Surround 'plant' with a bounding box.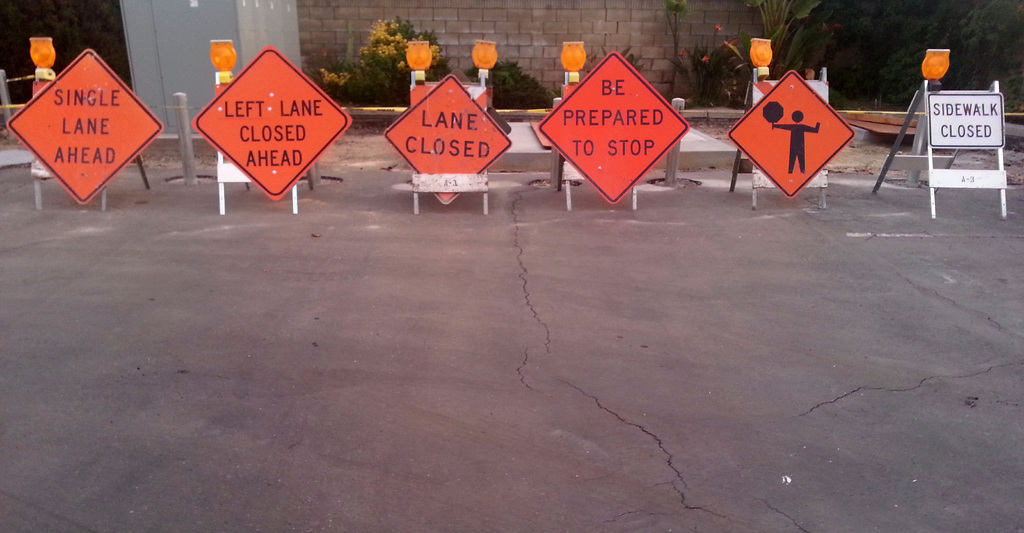
<bbox>972, 12, 1023, 92</bbox>.
